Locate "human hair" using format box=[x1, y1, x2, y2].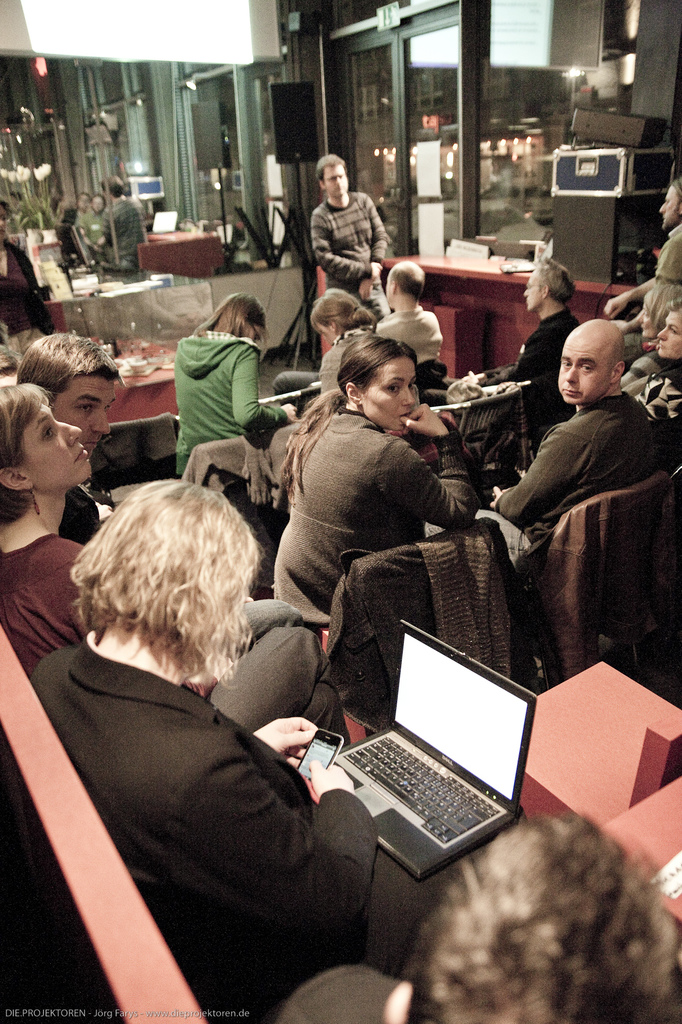
box=[16, 332, 128, 398].
